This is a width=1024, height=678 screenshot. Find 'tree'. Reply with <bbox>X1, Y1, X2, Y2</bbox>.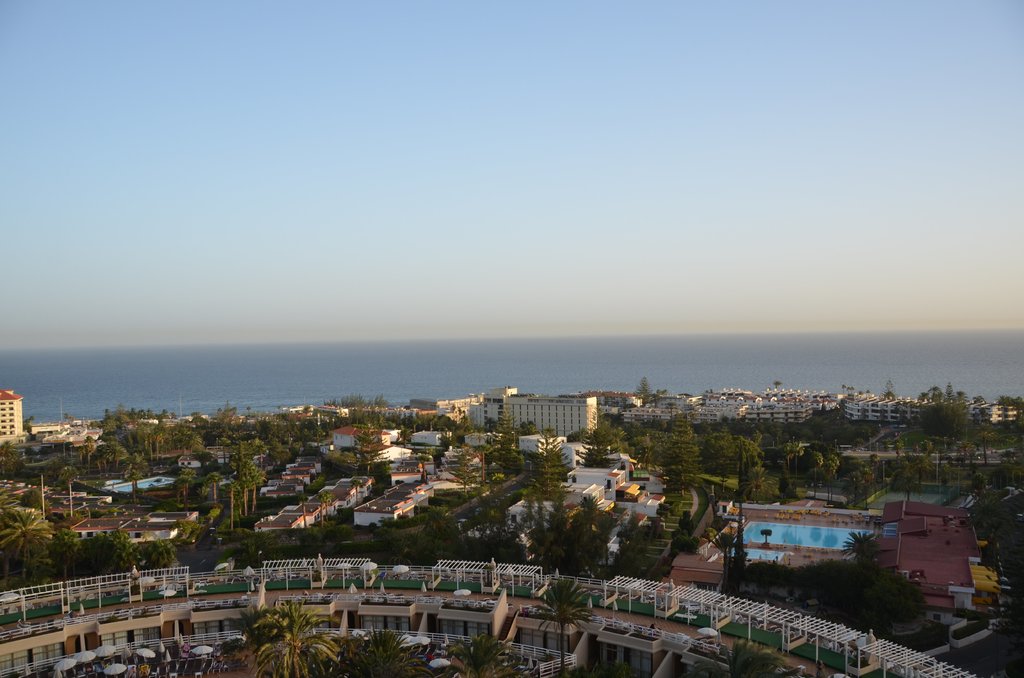
<bbox>172, 467, 202, 513</bbox>.
